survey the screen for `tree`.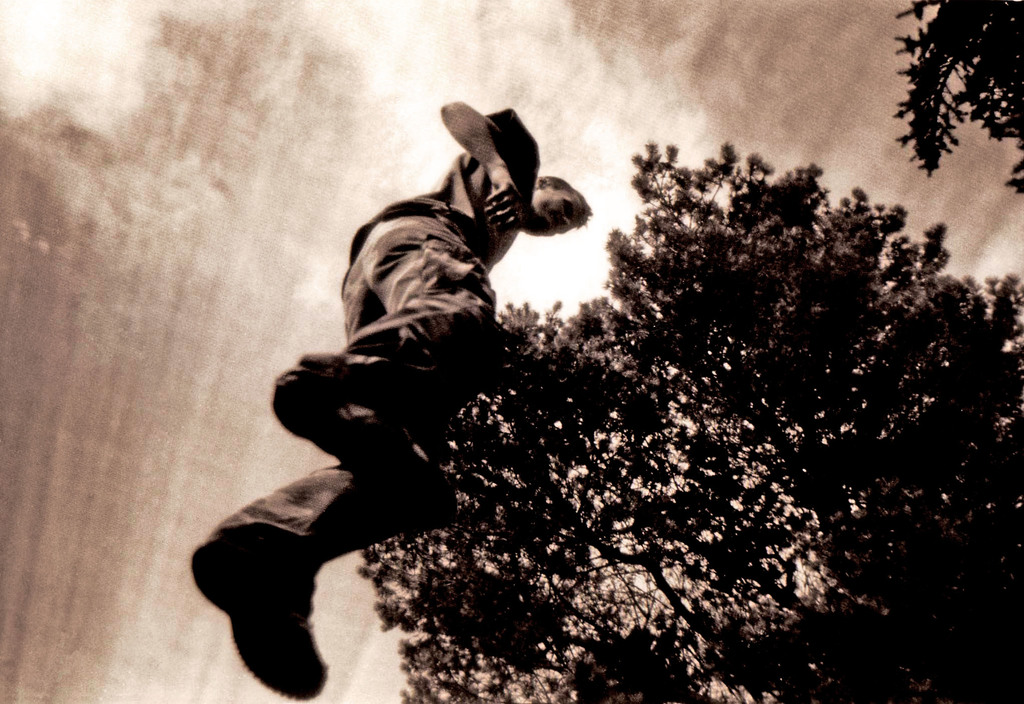
Survey found: region(898, 0, 1016, 173).
